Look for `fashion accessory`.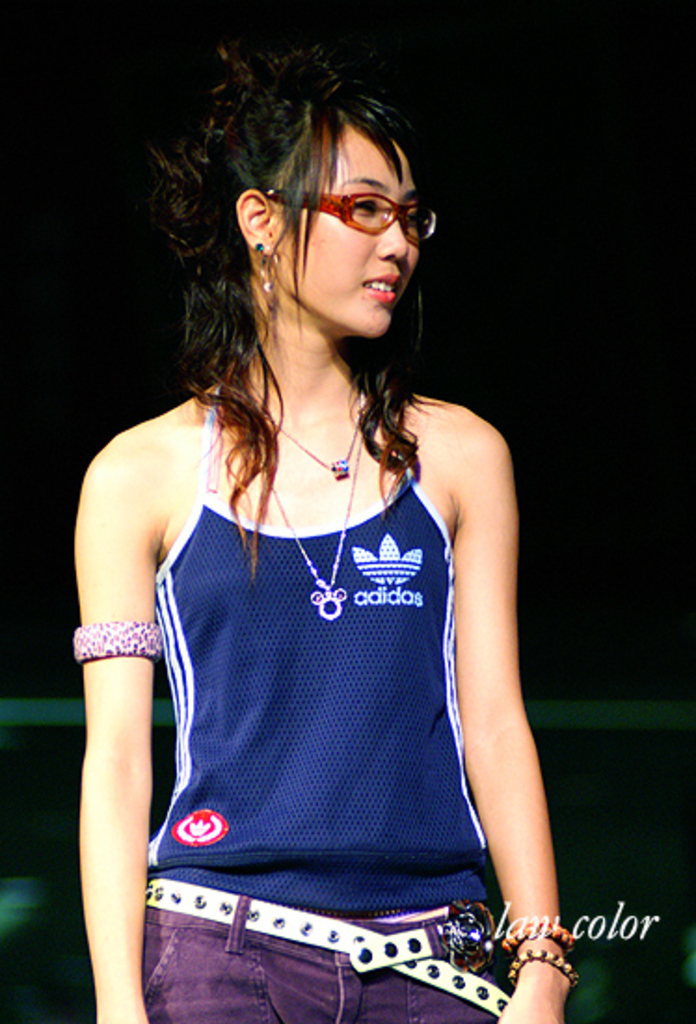
Found: 499/922/571/959.
